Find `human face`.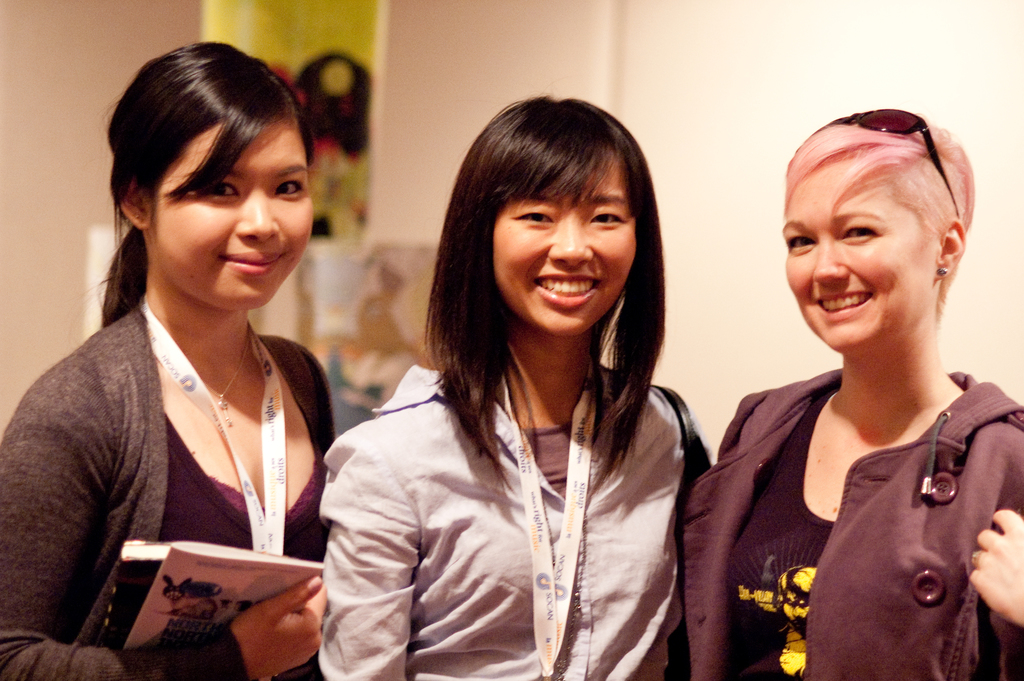
Rect(147, 106, 315, 314).
